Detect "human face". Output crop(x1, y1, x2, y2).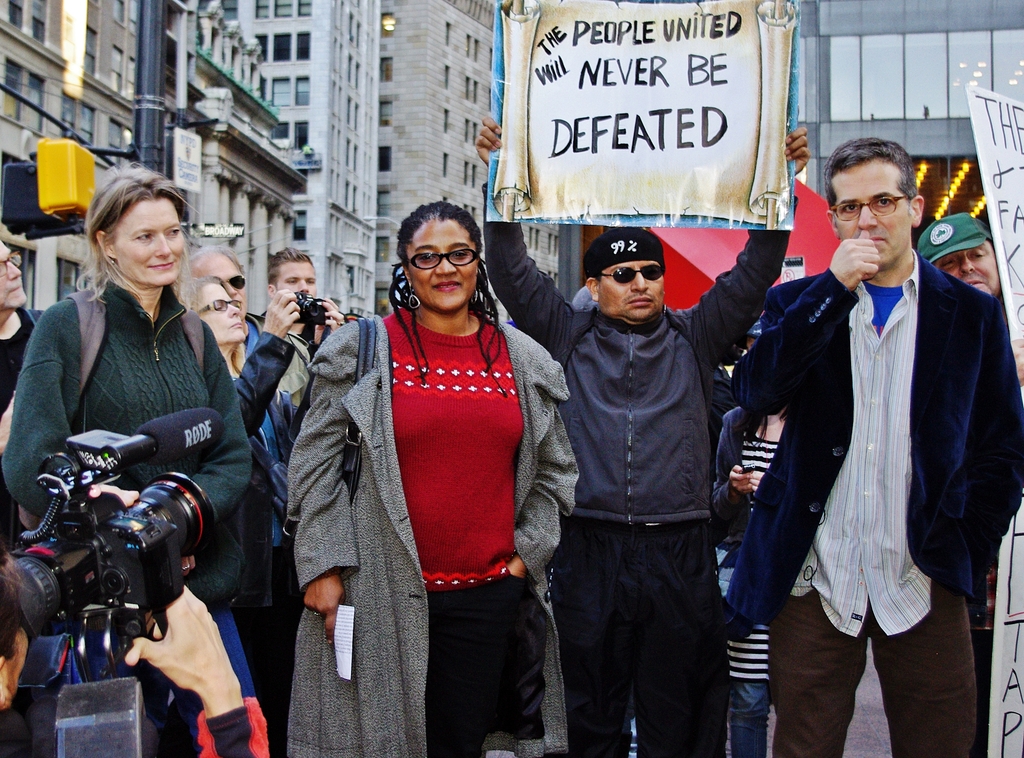
crop(116, 198, 187, 287).
